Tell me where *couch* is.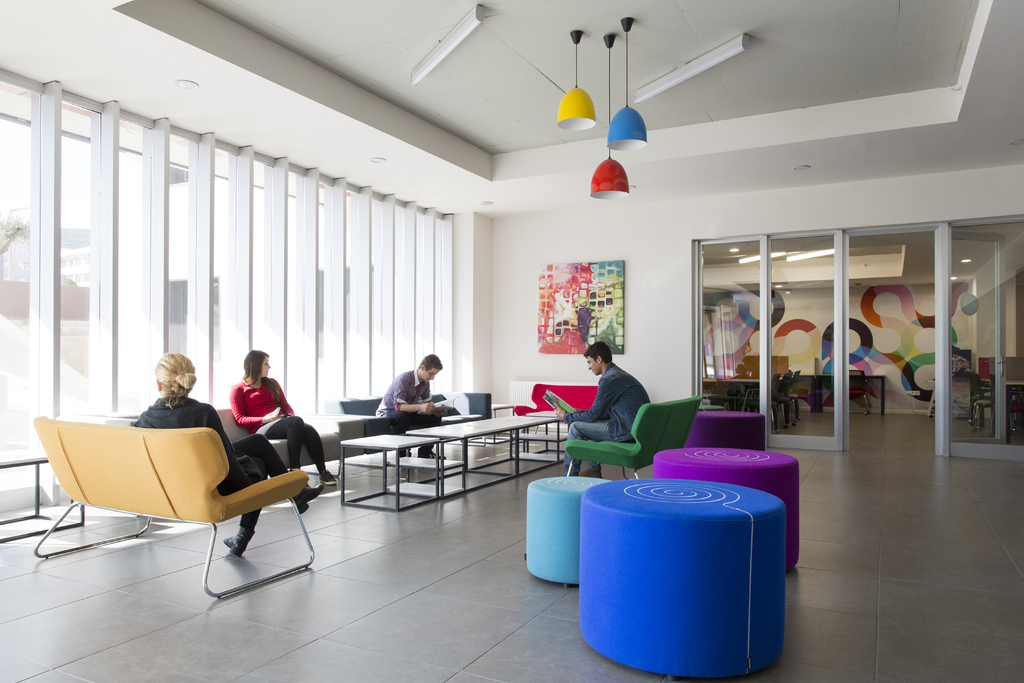
*couch* is at box(335, 393, 496, 456).
